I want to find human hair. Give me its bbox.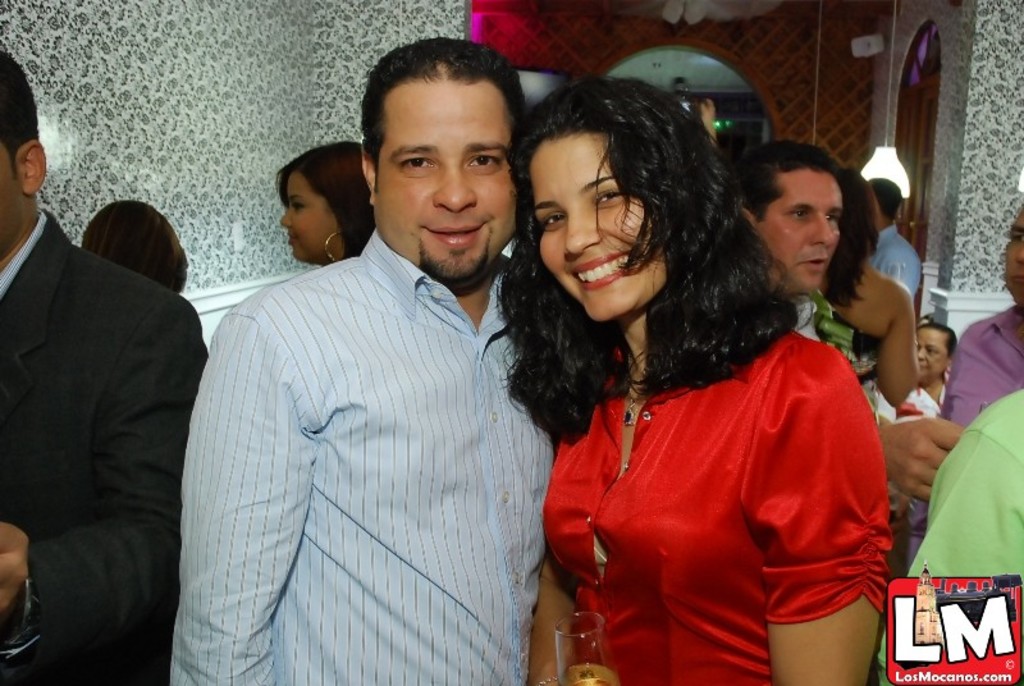
{"x1": 822, "y1": 165, "x2": 881, "y2": 310}.
